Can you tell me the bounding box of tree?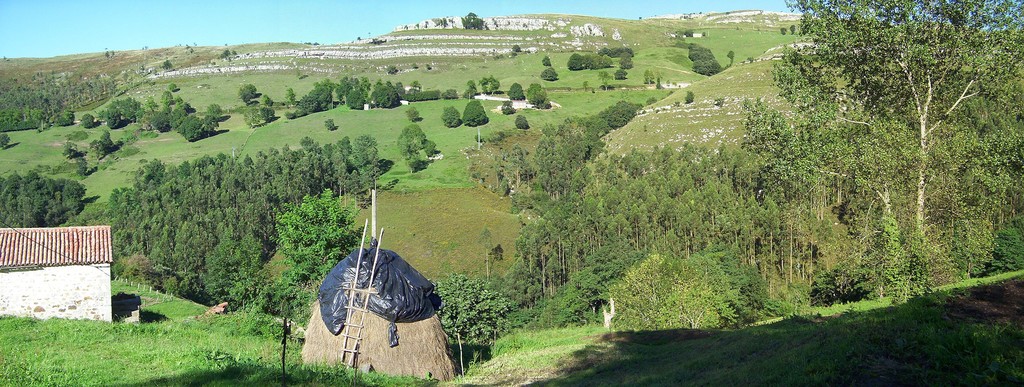
<bbox>281, 98, 308, 122</bbox>.
